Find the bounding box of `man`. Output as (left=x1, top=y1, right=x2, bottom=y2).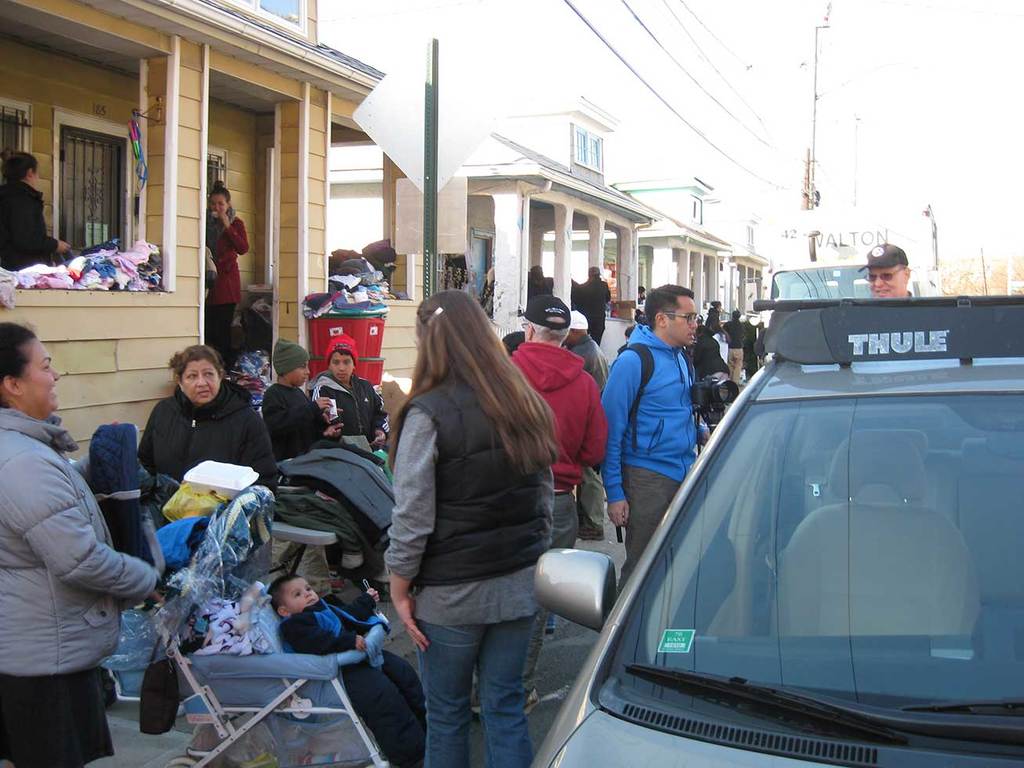
(left=478, top=294, right=607, bottom=715).
